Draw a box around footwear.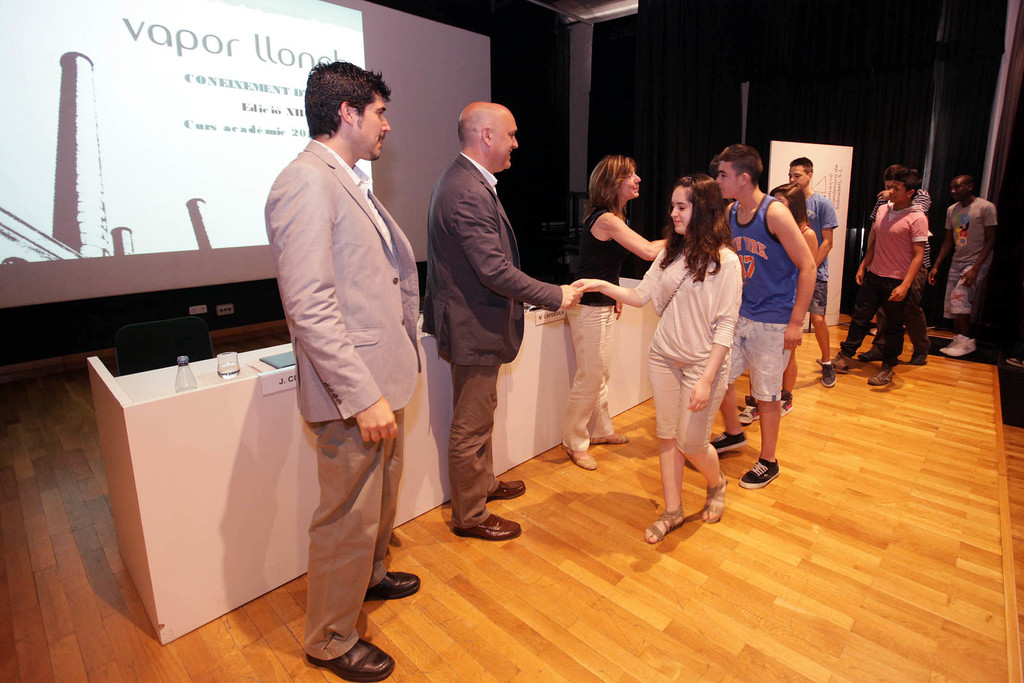
<box>641,502,685,549</box>.
